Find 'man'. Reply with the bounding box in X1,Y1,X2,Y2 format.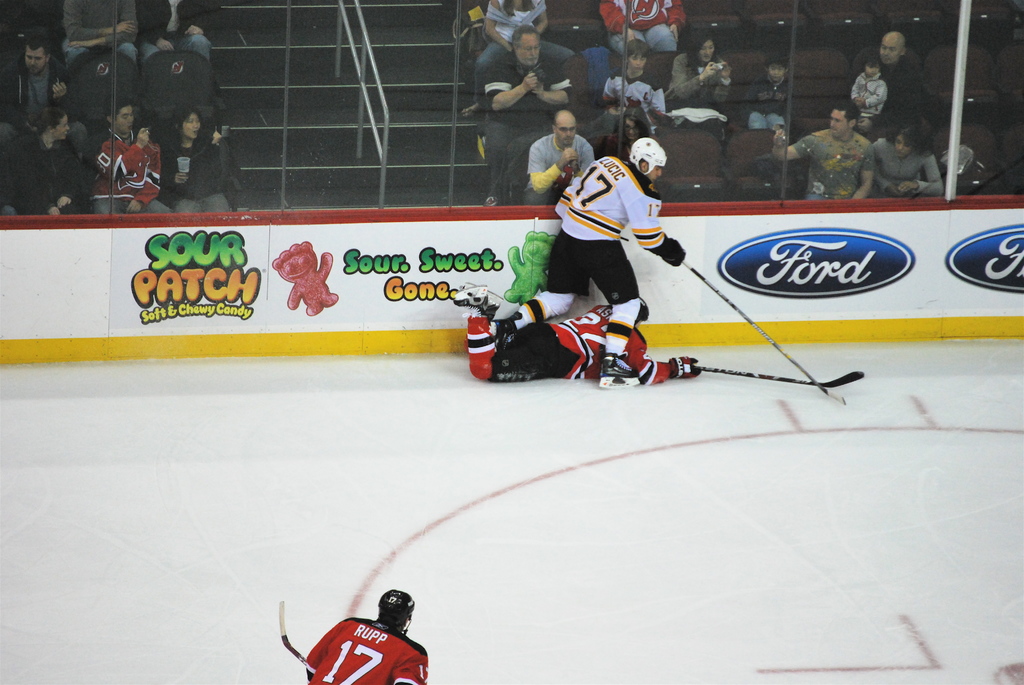
0,30,83,144.
